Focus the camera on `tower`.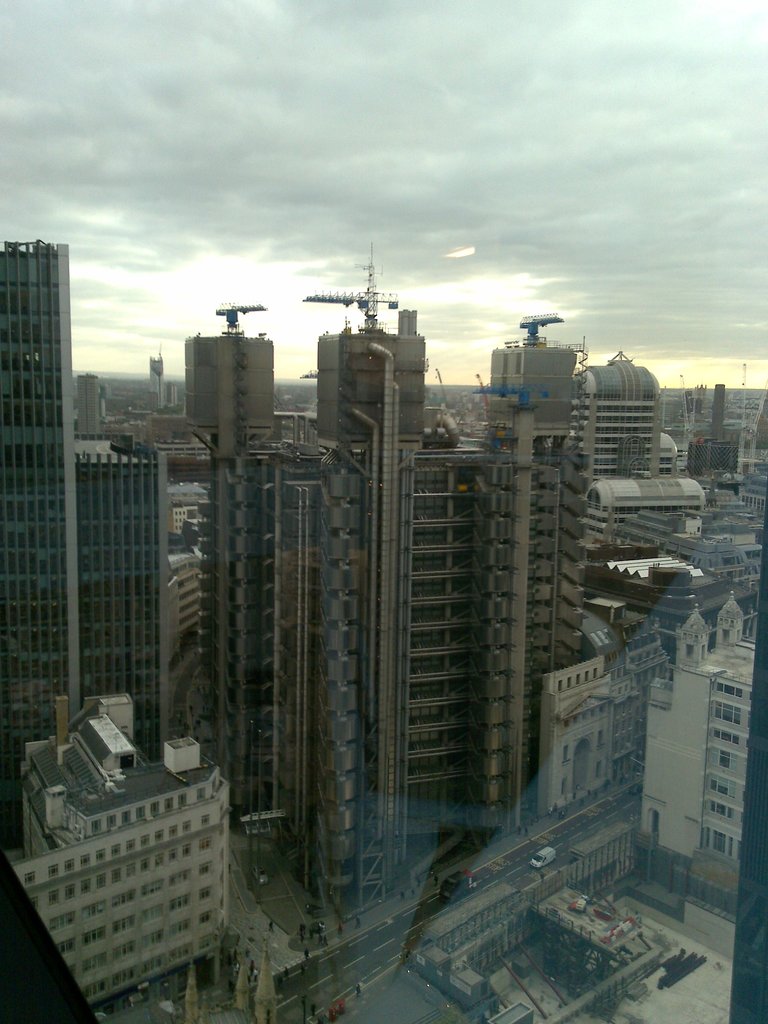
Focus region: 588 346 665 476.
